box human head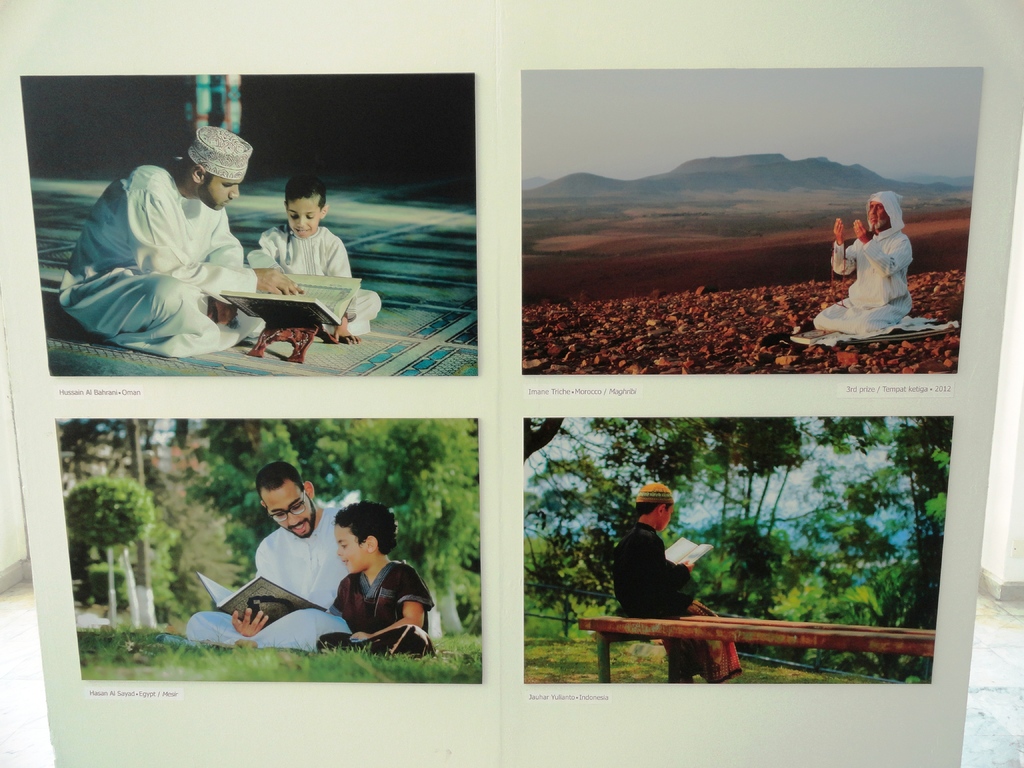
select_region(322, 505, 390, 594)
